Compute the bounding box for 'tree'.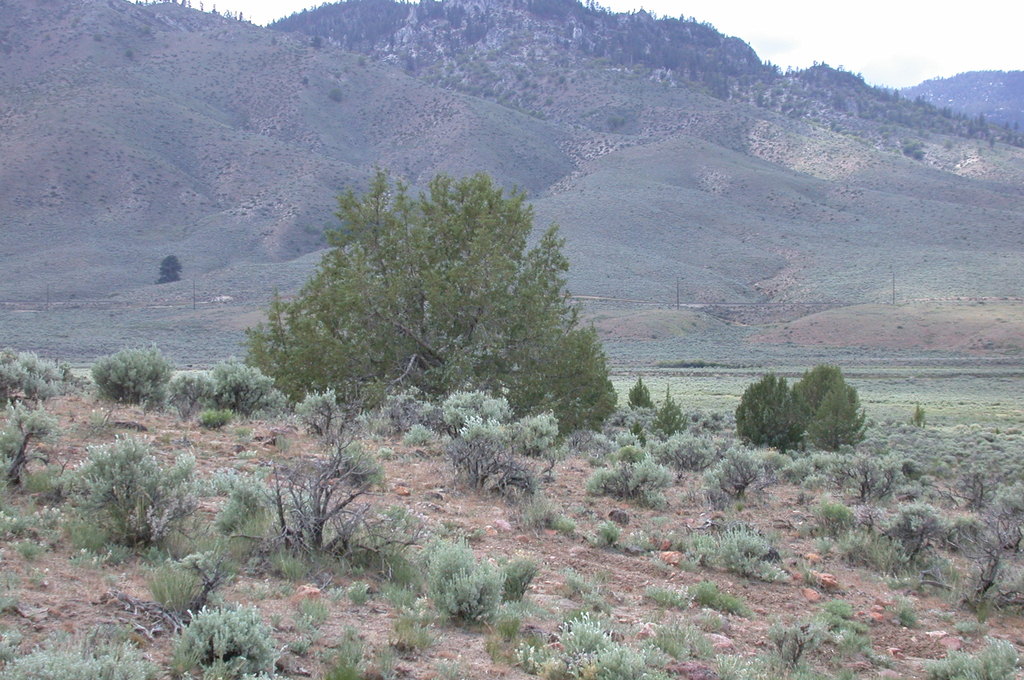
pyautogui.locateOnScreen(264, 149, 607, 437).
